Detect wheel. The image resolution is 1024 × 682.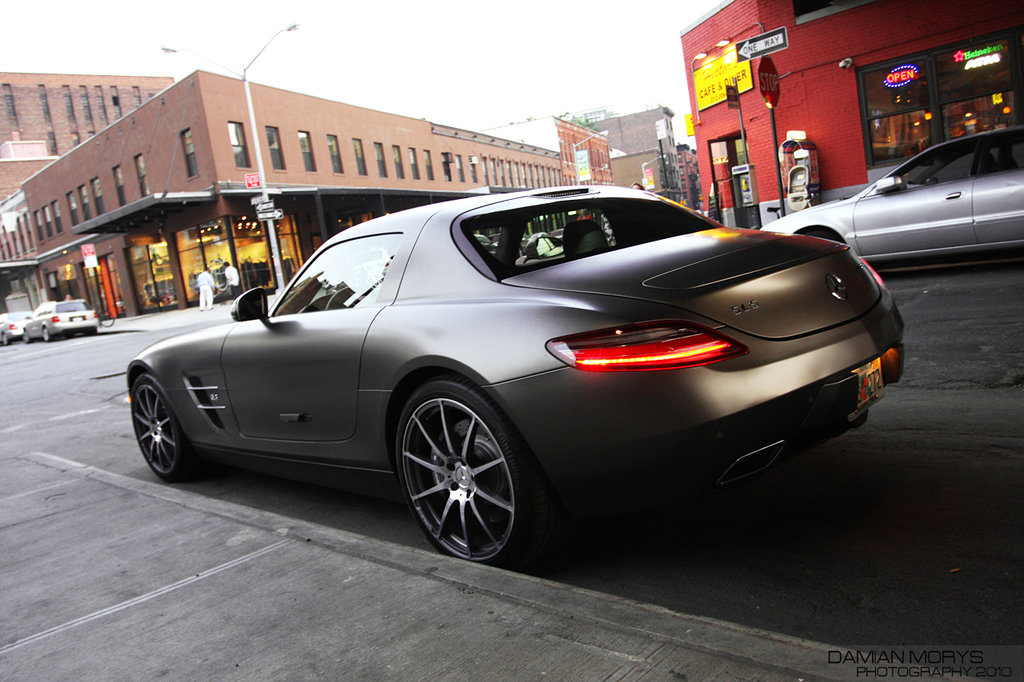
bbox(87, 326, 99, 334).
